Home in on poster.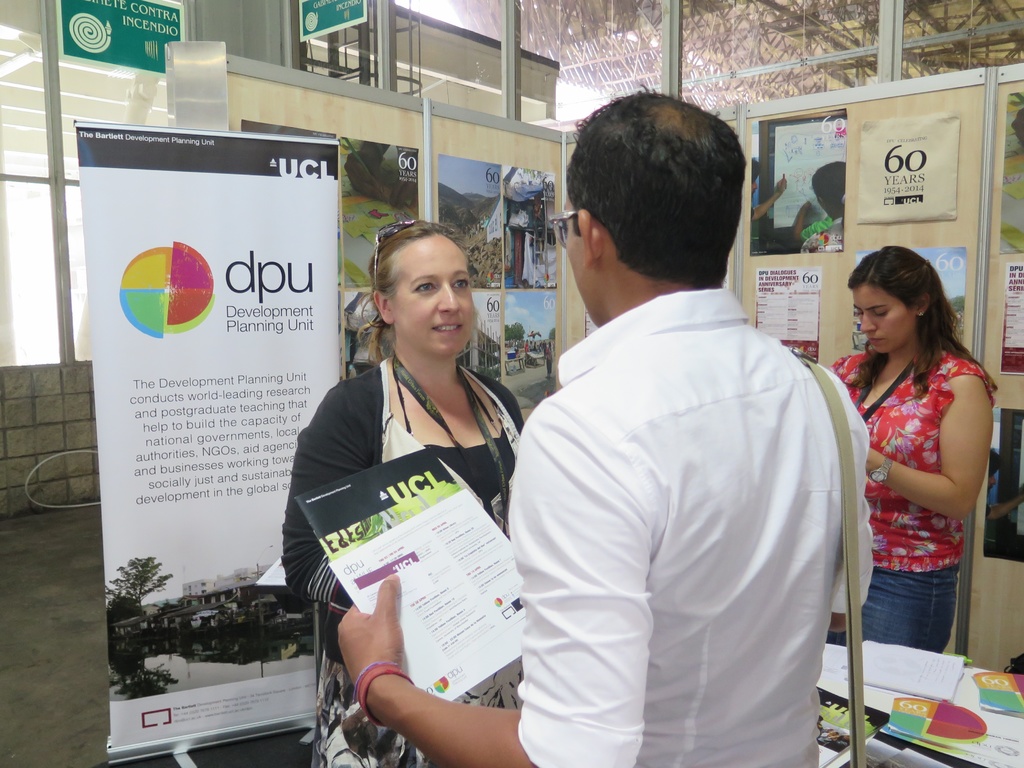
Homed in at rect(751, 266, 822, 362).
